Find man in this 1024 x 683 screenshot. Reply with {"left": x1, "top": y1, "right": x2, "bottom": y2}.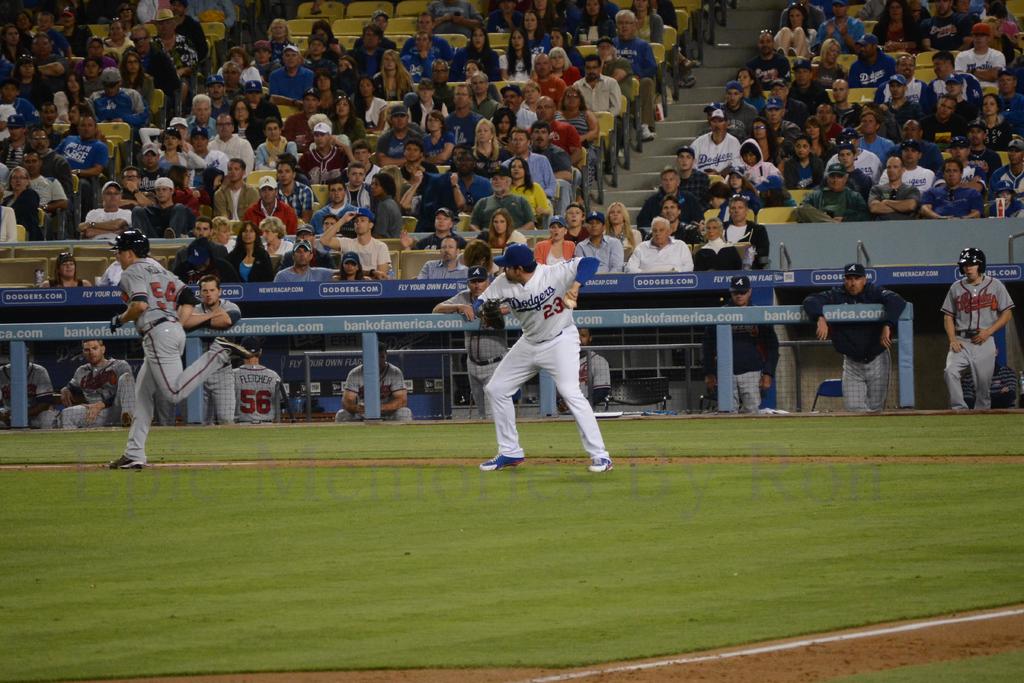
{"left": 515, "top": 81, "right": 536, "bottom": 124}.
